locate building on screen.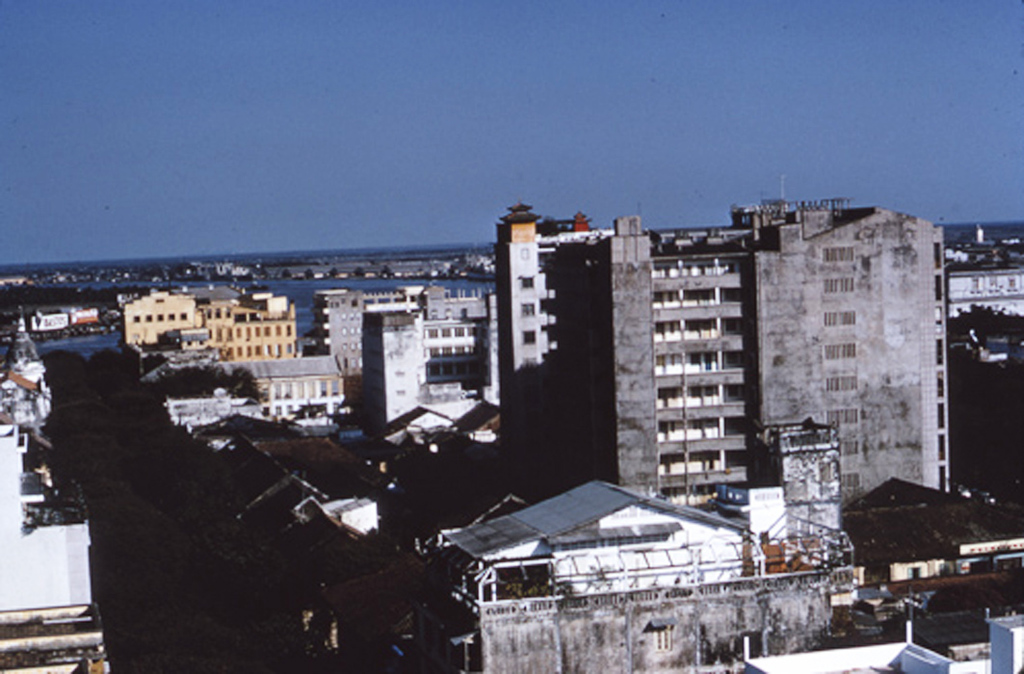
On screen at 120:291:197:348.
